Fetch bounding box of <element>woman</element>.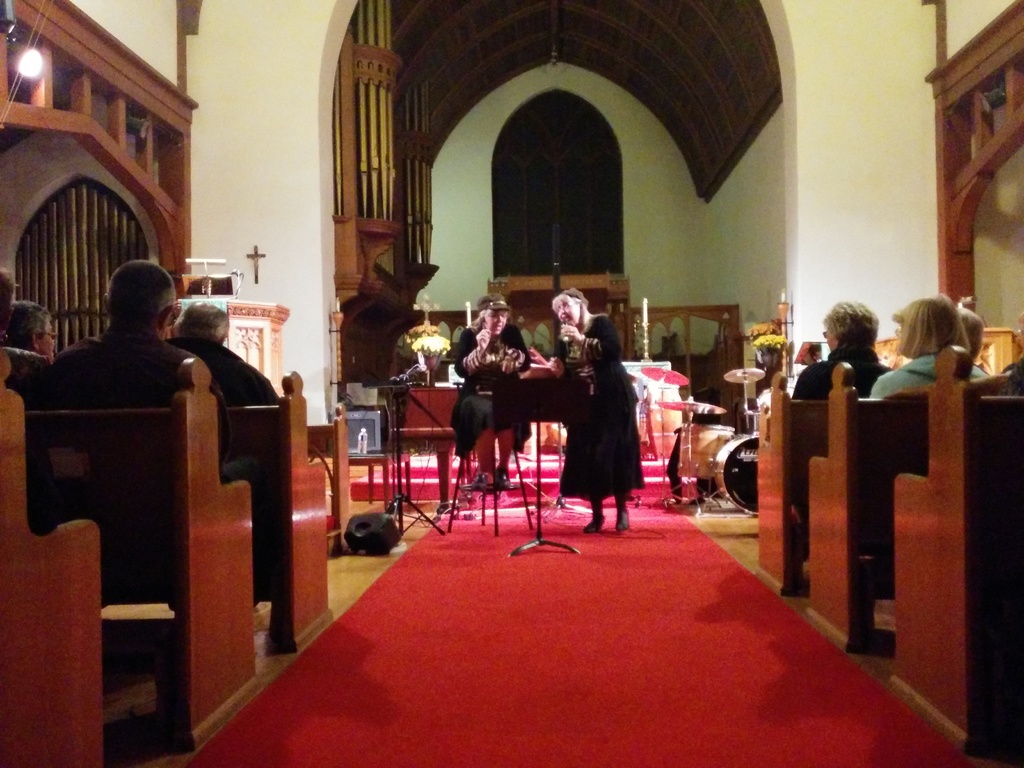
Bbox: [left=1, top=299, right=58, bottom=362].
